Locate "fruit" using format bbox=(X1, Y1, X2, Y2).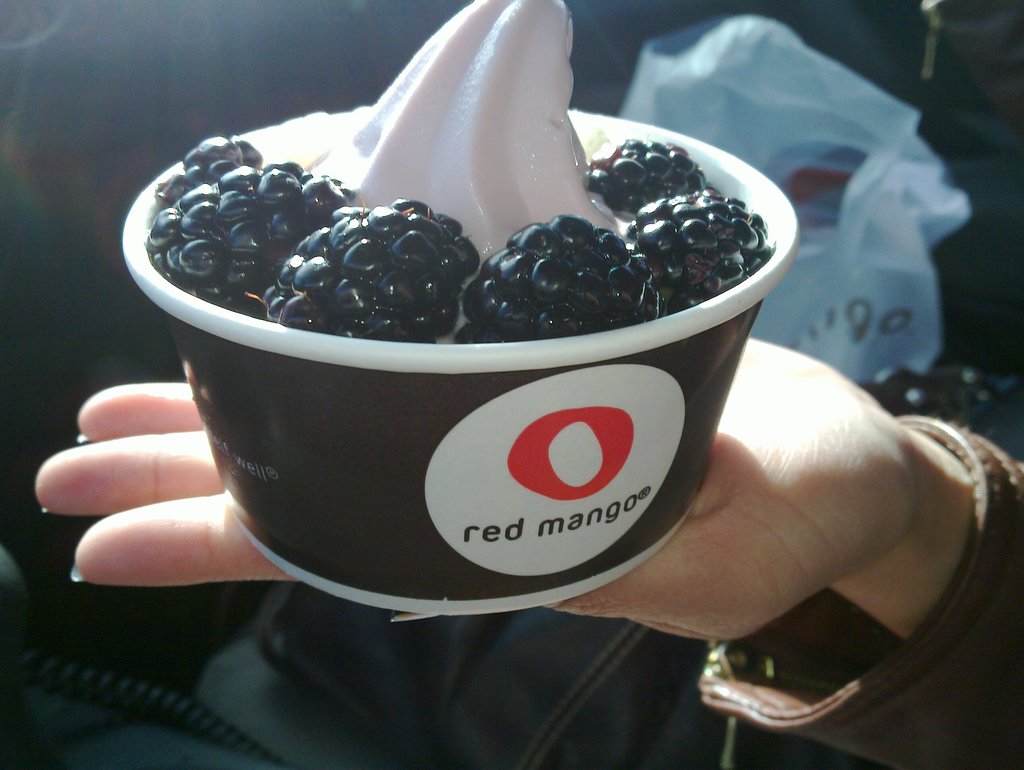
bbox=(583, 135, 709, 217).
